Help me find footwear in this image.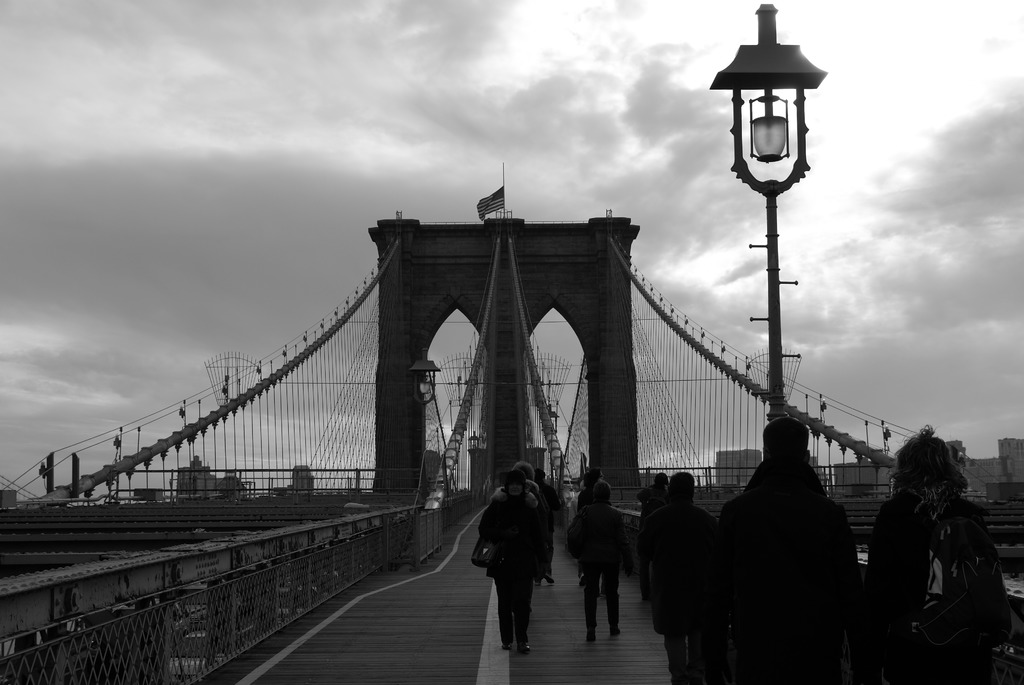
Found it: <box>584,636,595,644</box>.
